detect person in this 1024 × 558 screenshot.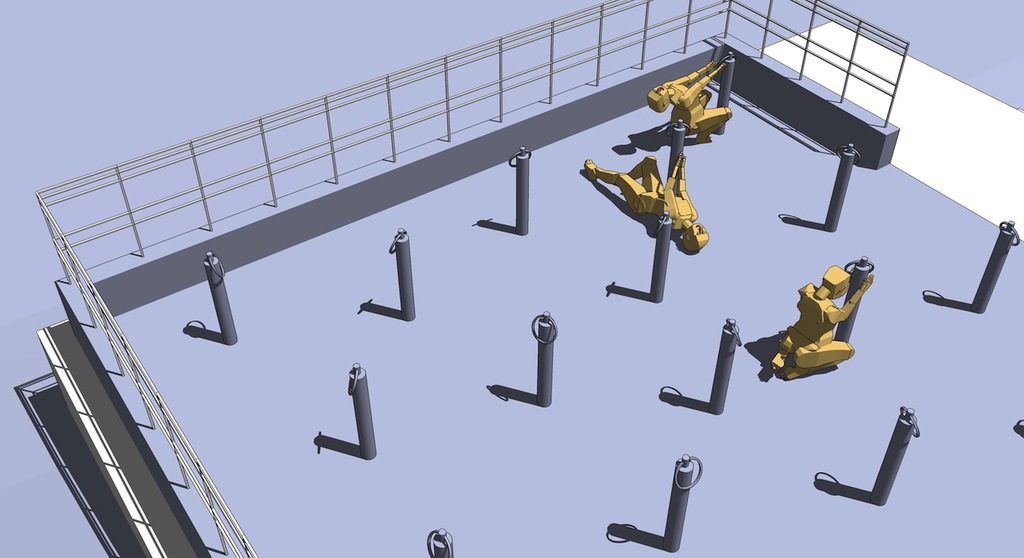
Detection: [left=576, top=153, right=709, bottom=249].
